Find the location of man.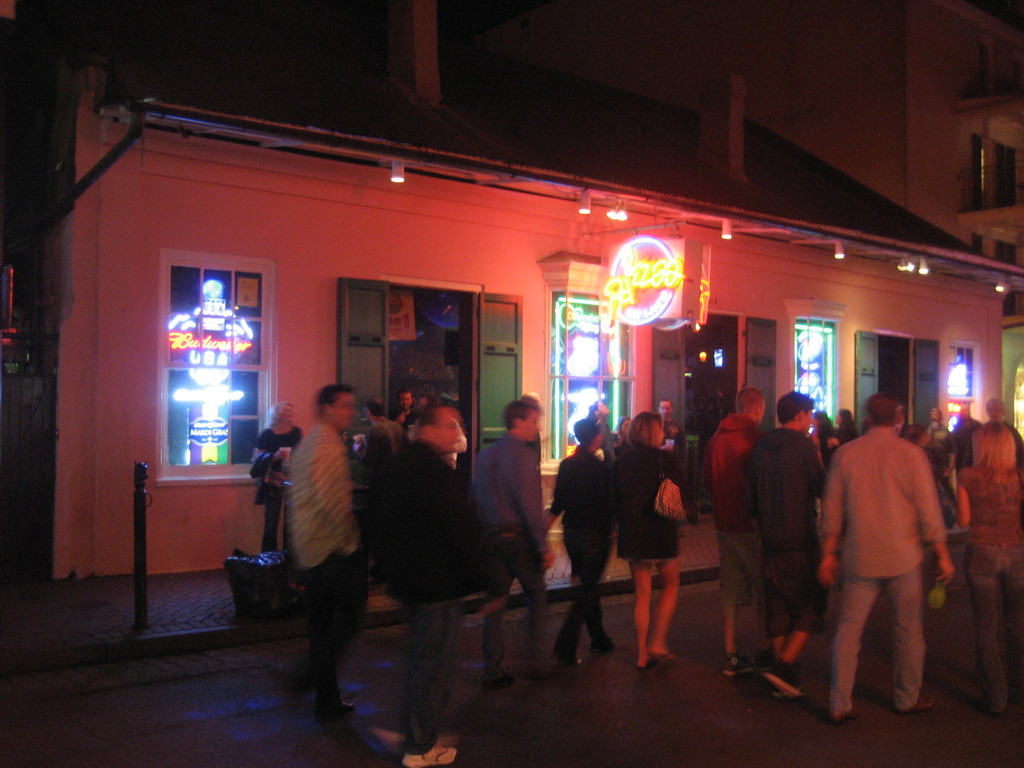
Location: (left=593, top=399, right=618, bottom=462).
